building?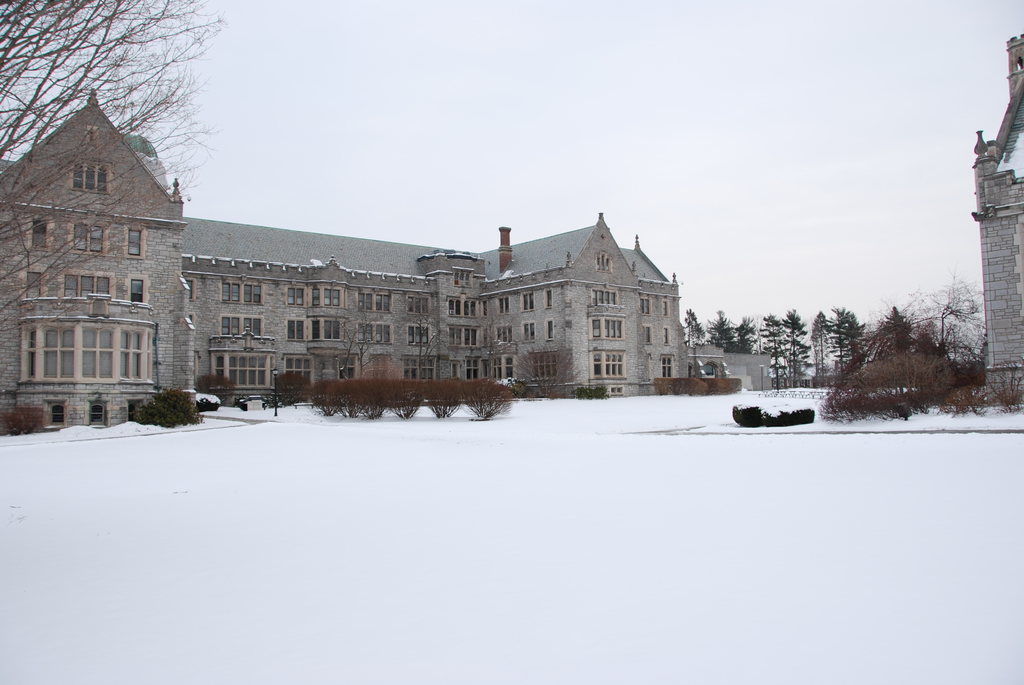
[976, 33, 1023, 398]
